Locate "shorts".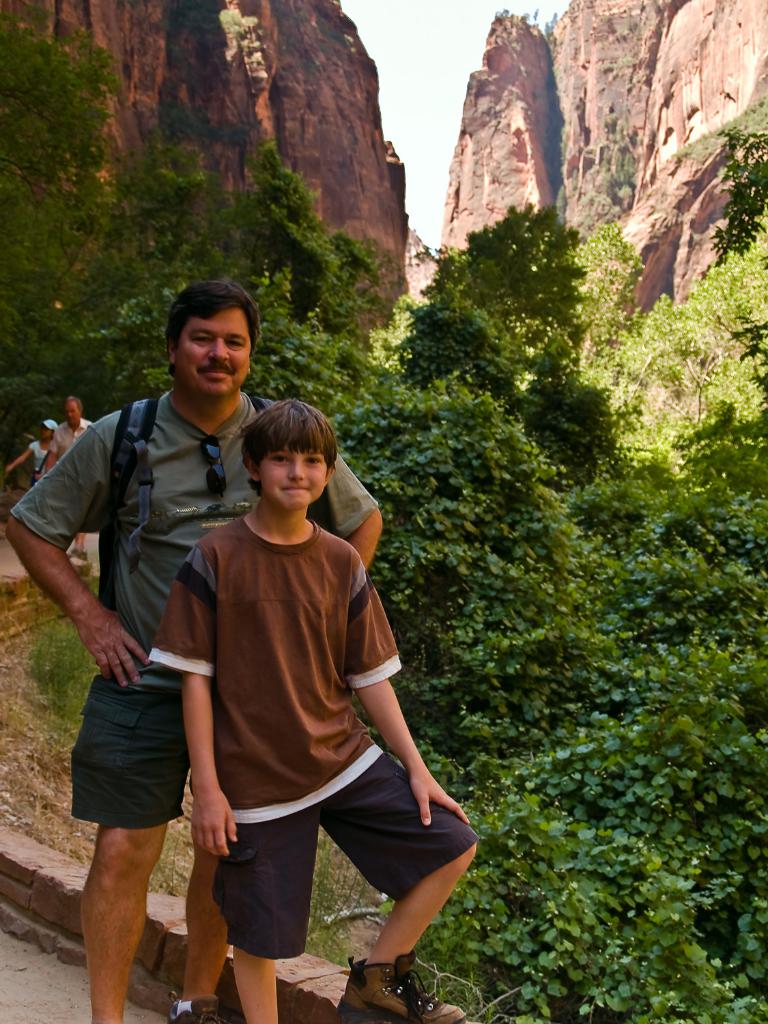
Bounding box: {"x1": 208, "y1": 753, "x2": 471, "y2": 960}.
